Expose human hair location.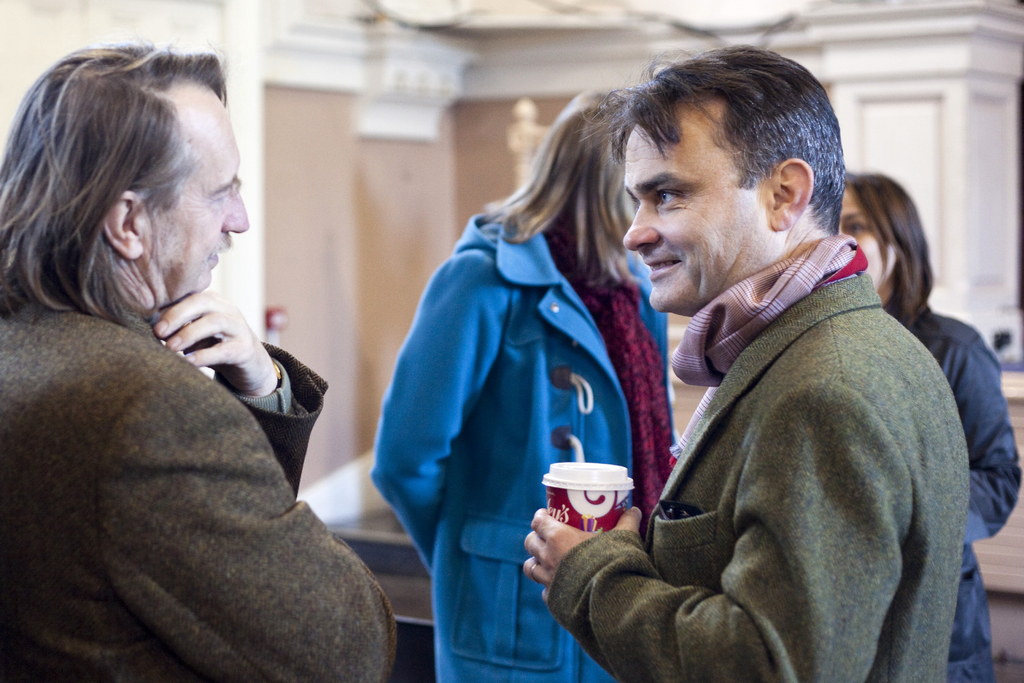
Exposed at pyautogui.locateOnScreen(499, 78, 648, 284).
